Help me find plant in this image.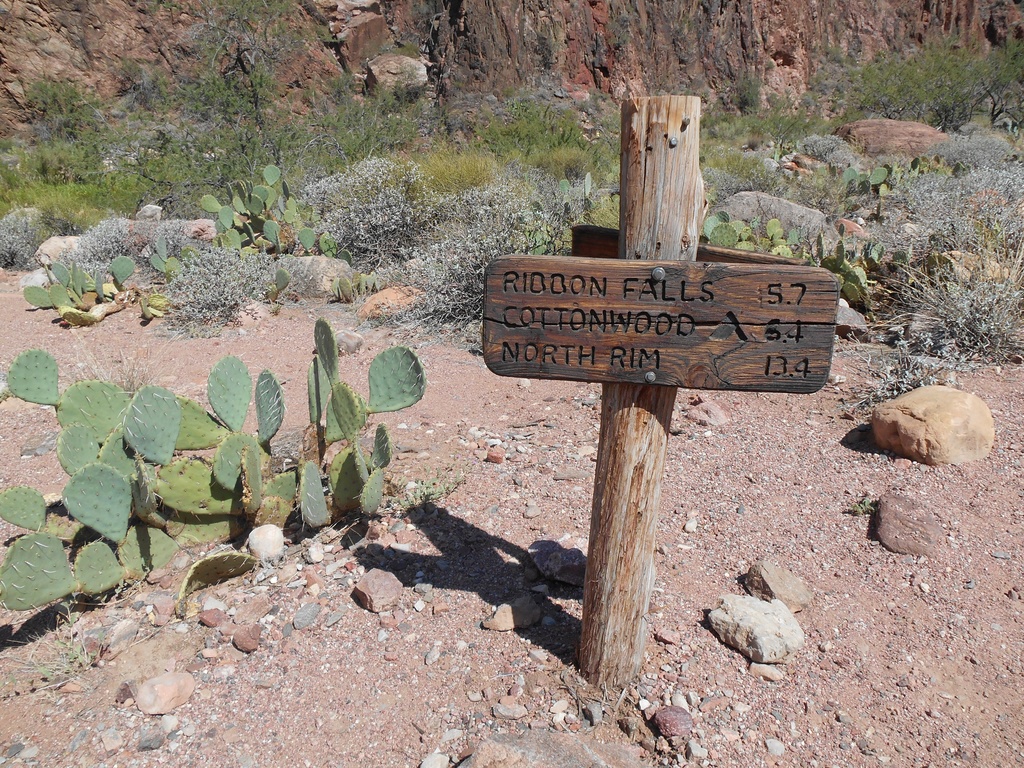
Found it: locate(153, 335, 318, 557).
